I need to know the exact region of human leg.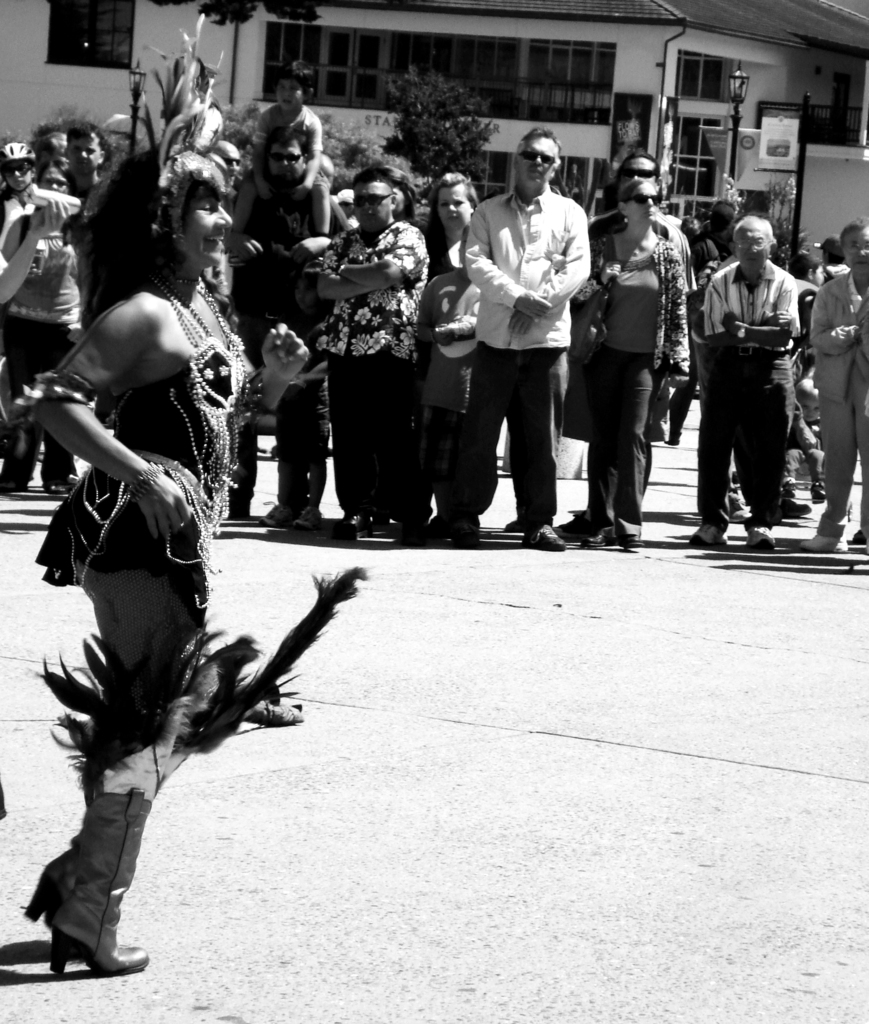
Region: {"left": 811, "top": 395, "right": 866, "bottom": 543}.
